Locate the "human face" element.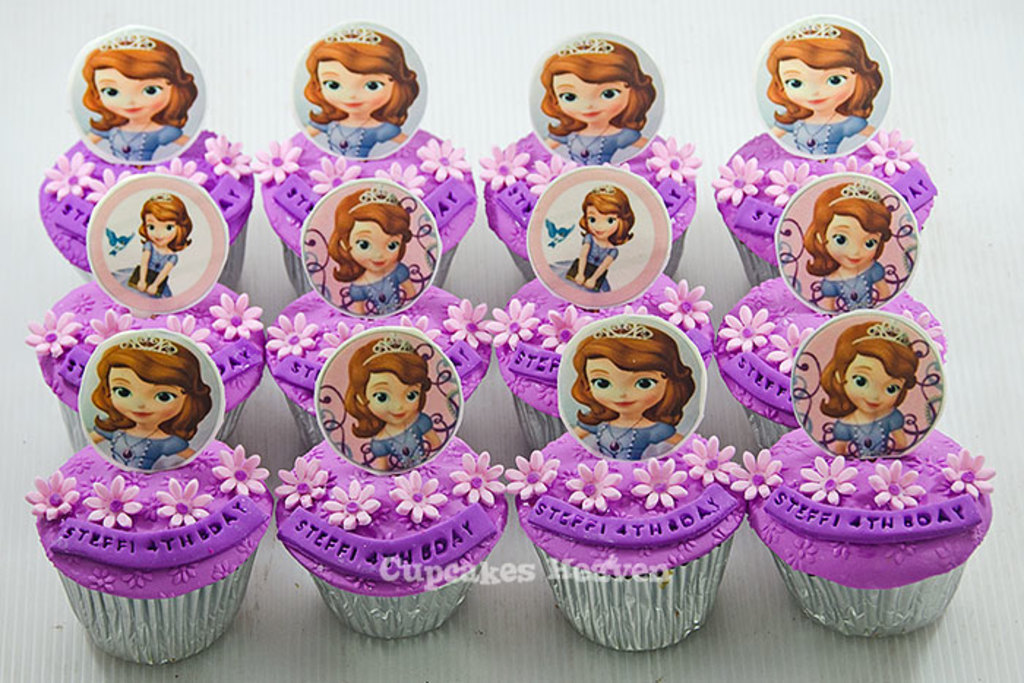
Element bbox: [582,203,620,238].
